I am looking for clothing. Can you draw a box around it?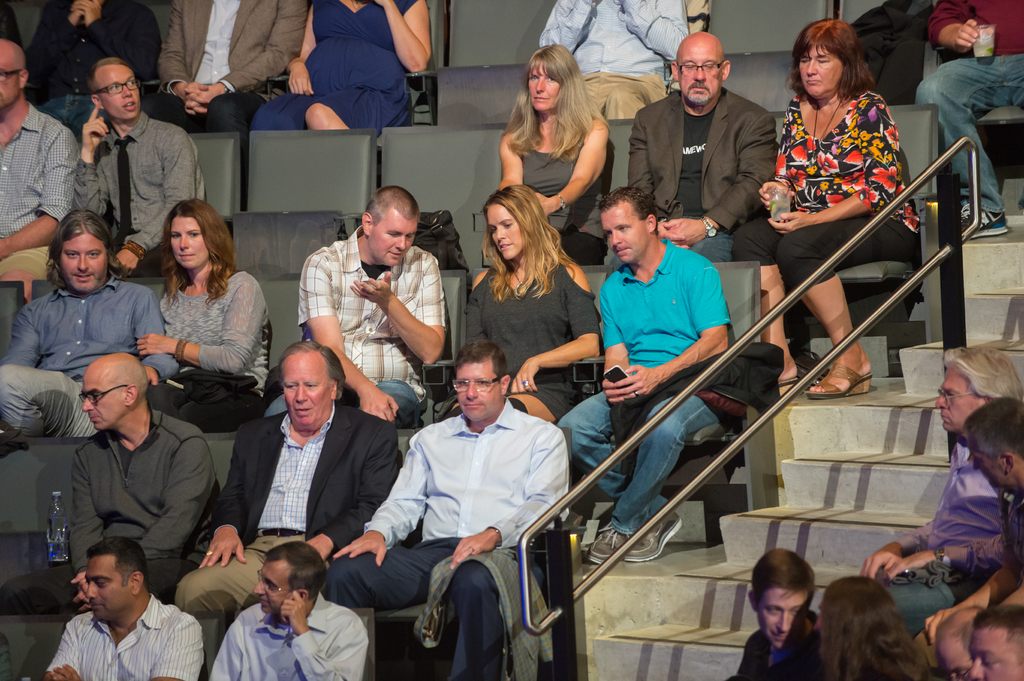
Sure, the bounding box is x1=916, y1=0, x2=1023, y2=221.
